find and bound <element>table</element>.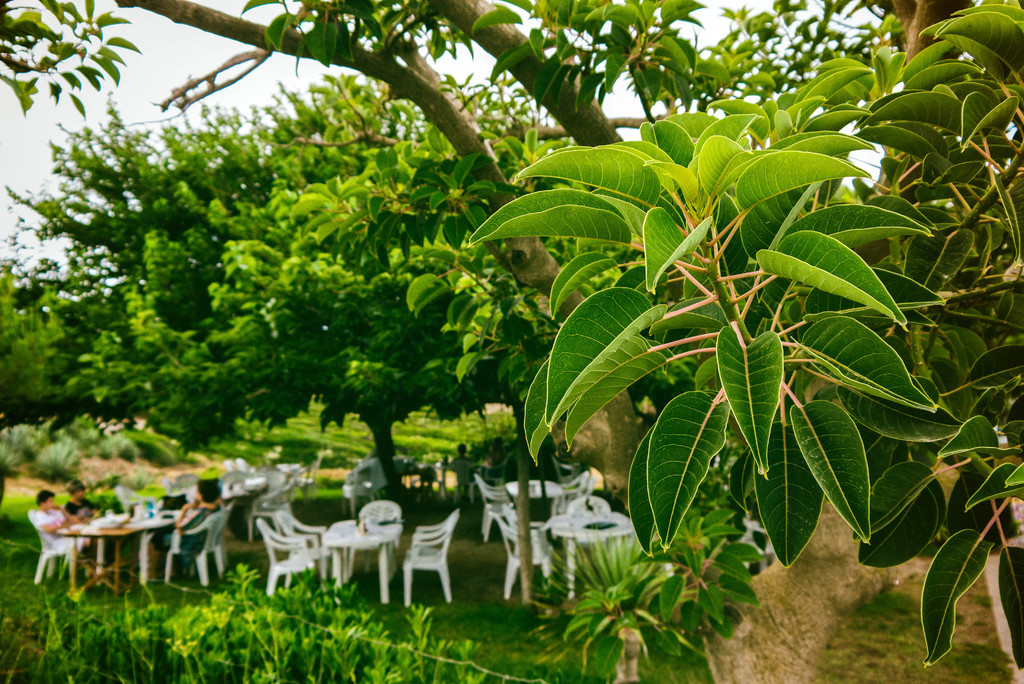
Bound: crop(323, 521, 399, 602).
